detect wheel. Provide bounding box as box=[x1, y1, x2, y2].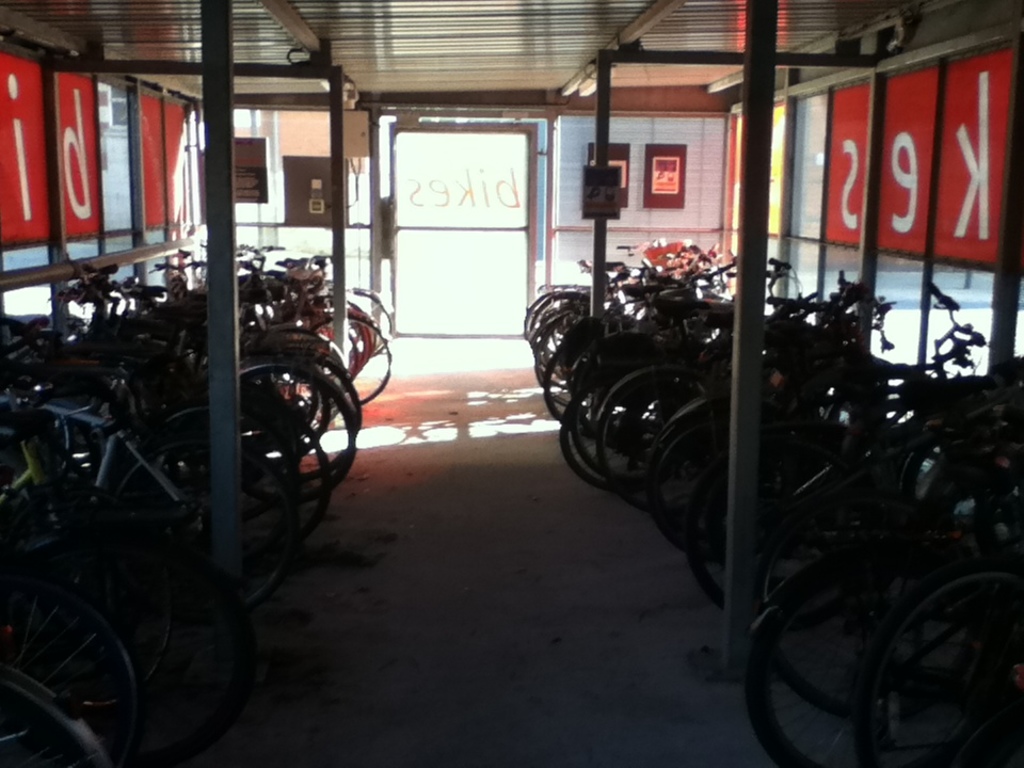
box=[685, 454, 853, 617].
